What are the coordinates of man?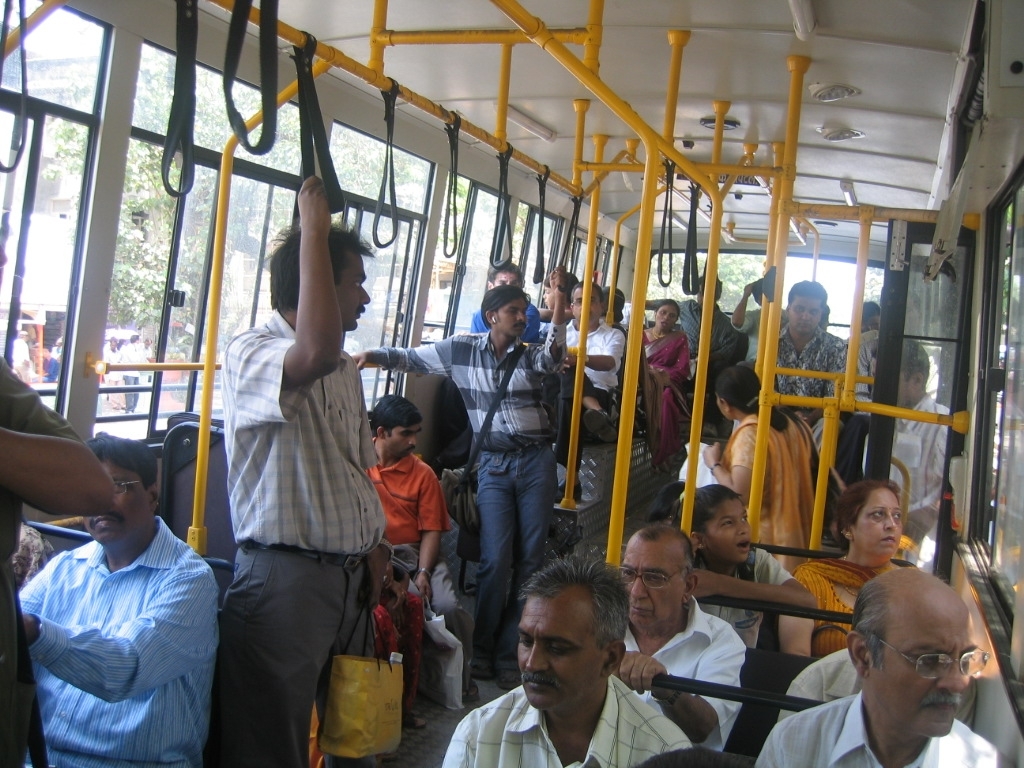
crop(19, 428, 221, 767).
